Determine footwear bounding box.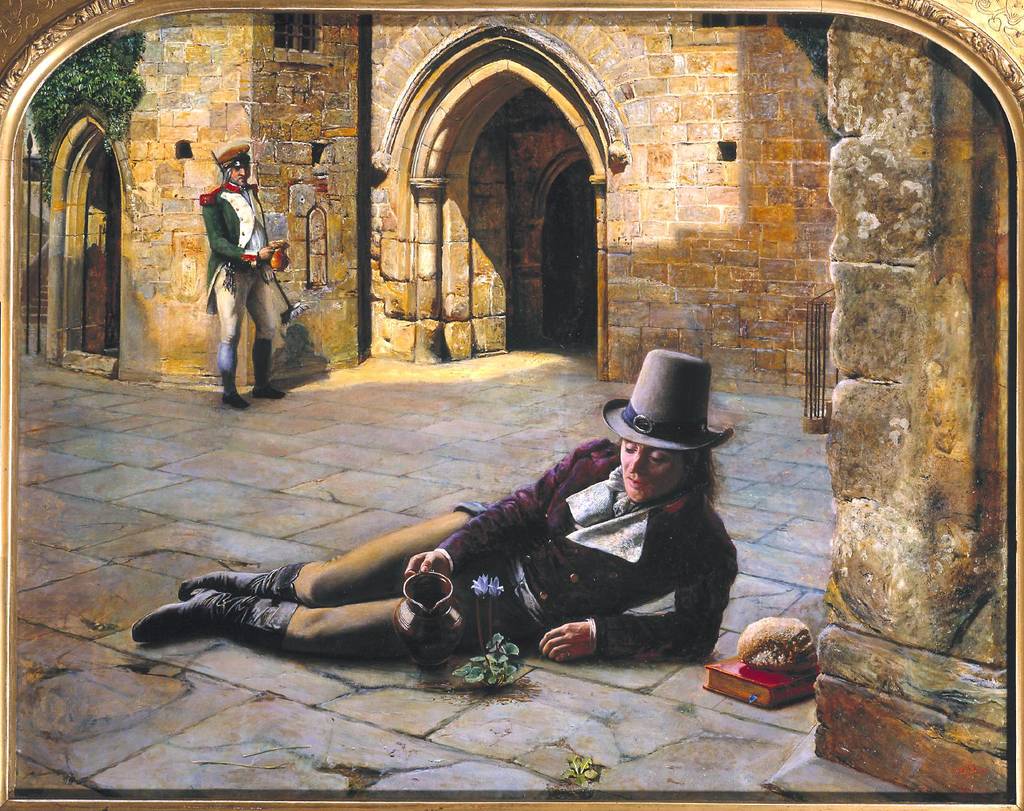
Determined: Rect(225, 390, 245, 406).
